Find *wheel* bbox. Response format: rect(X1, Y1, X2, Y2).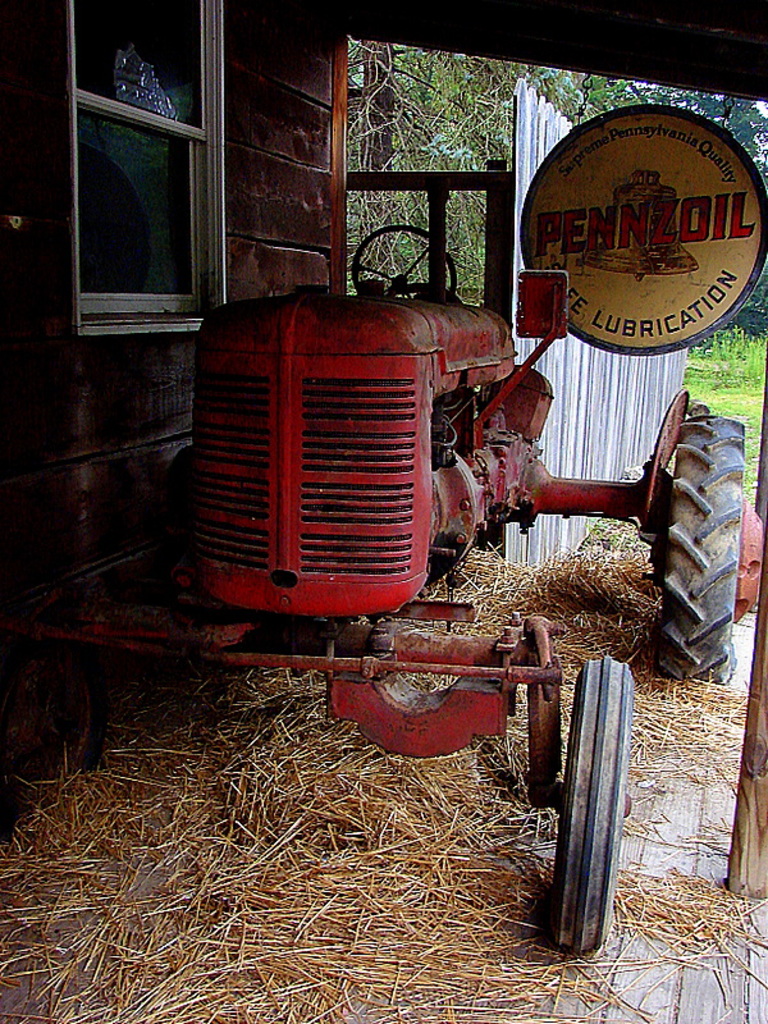
rect(650, 416, 744, 681).
